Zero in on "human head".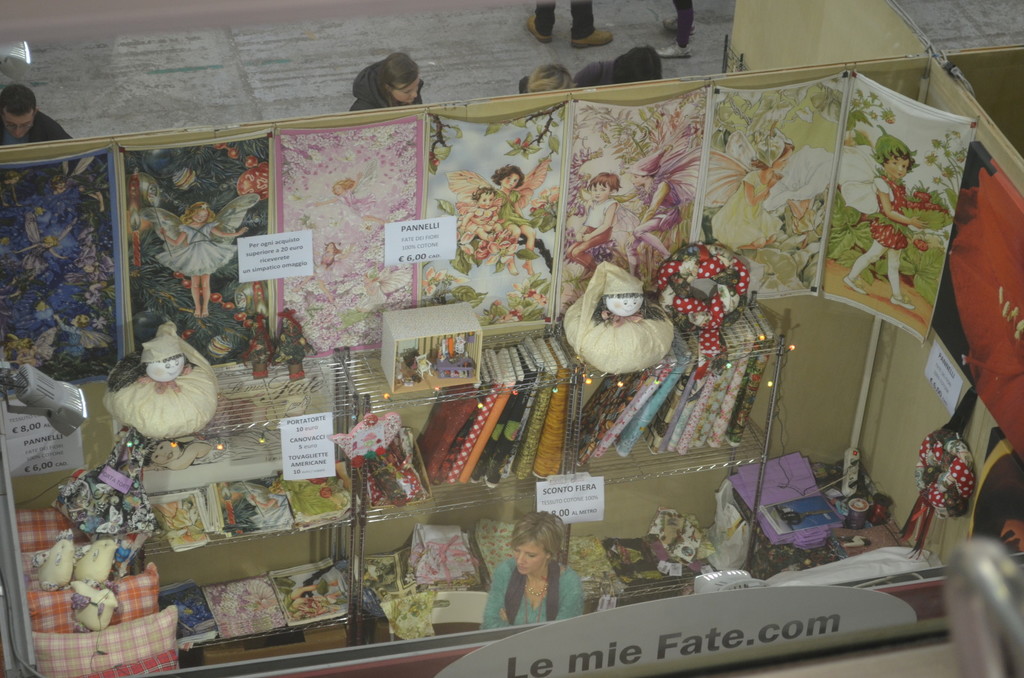
Zeroed in: select_region(185, 199, 212, 228).
